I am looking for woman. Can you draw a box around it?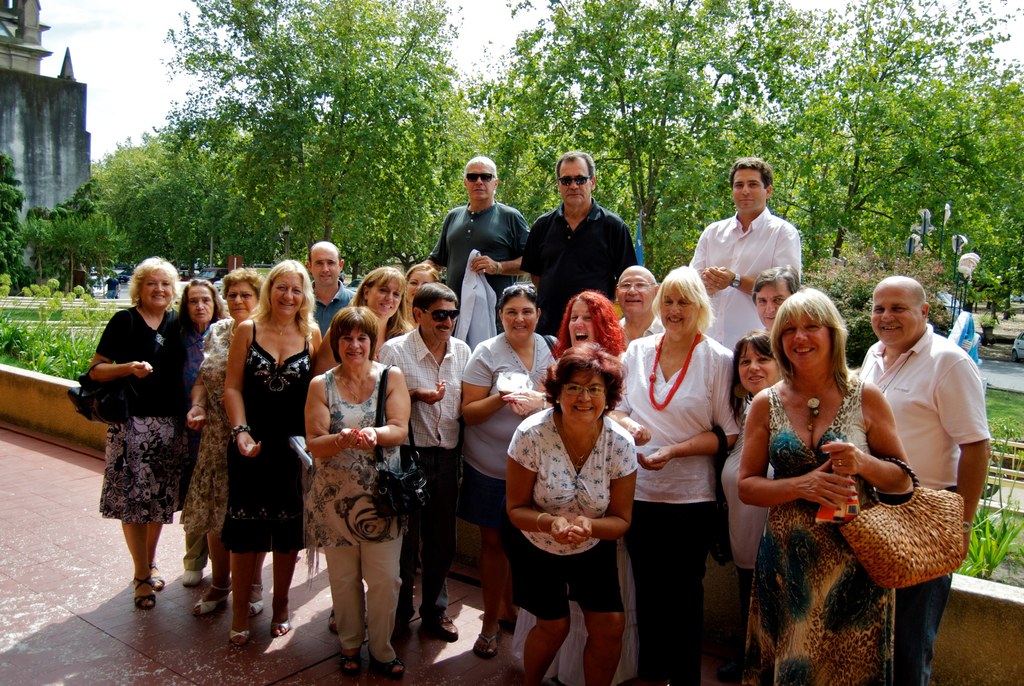
Sure, the bounding box is detection(506, 294, 626, 685).
